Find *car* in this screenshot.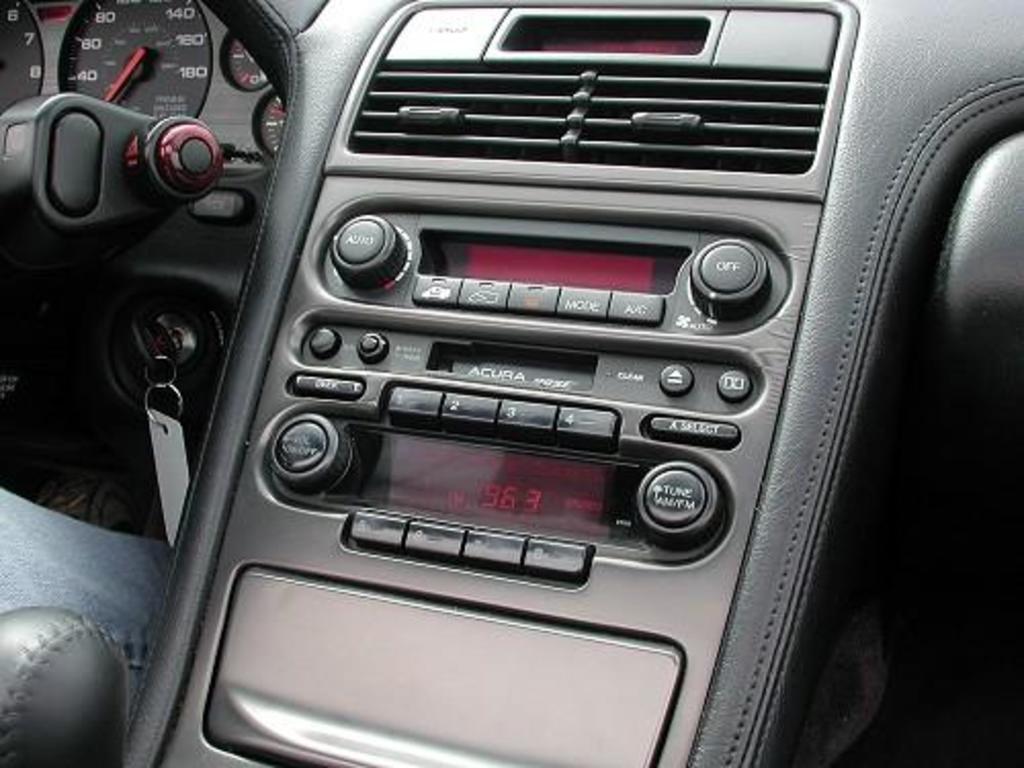
The bounding box for *car* is <region>0, 0, 1022, 766</region>.
